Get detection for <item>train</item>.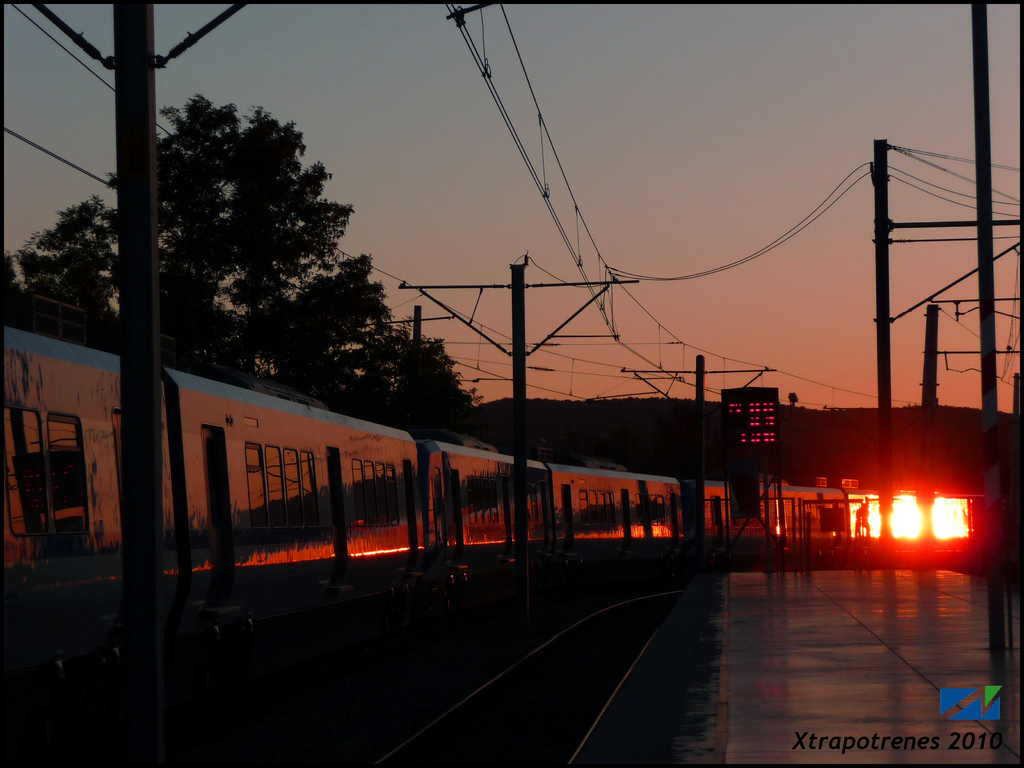
Detection: [left=0, top=324, right=1002, bottom=602].
